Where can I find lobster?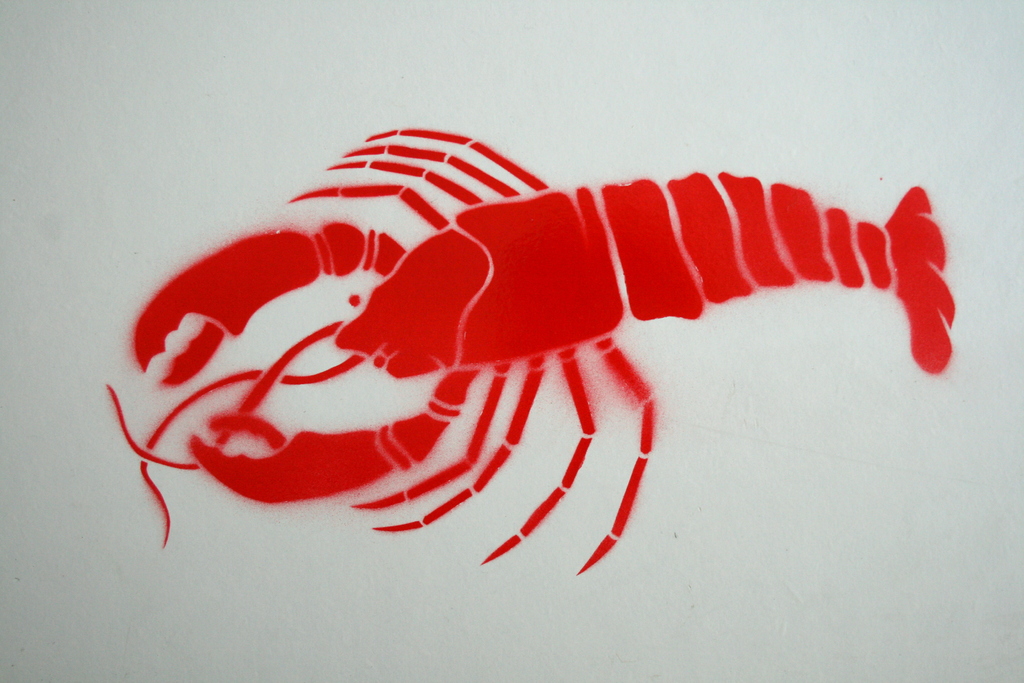
You can find it at bbox(102, 122, 953, 575).
